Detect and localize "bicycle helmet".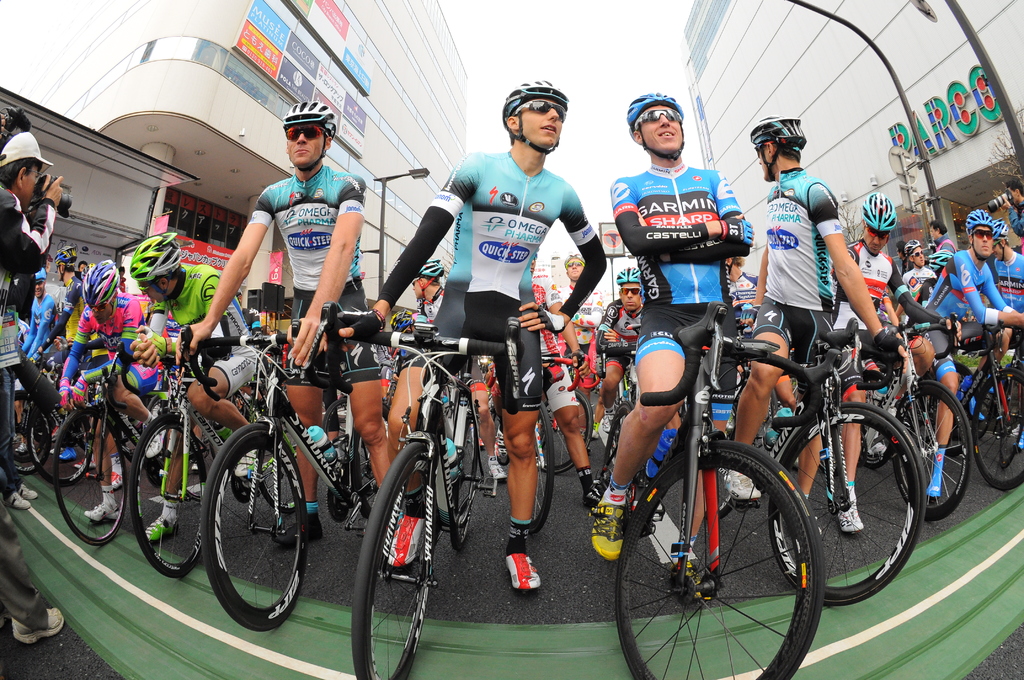
Localized at {"x1": 626, "y1": 271, "x2": 644, "y2": 289}.
